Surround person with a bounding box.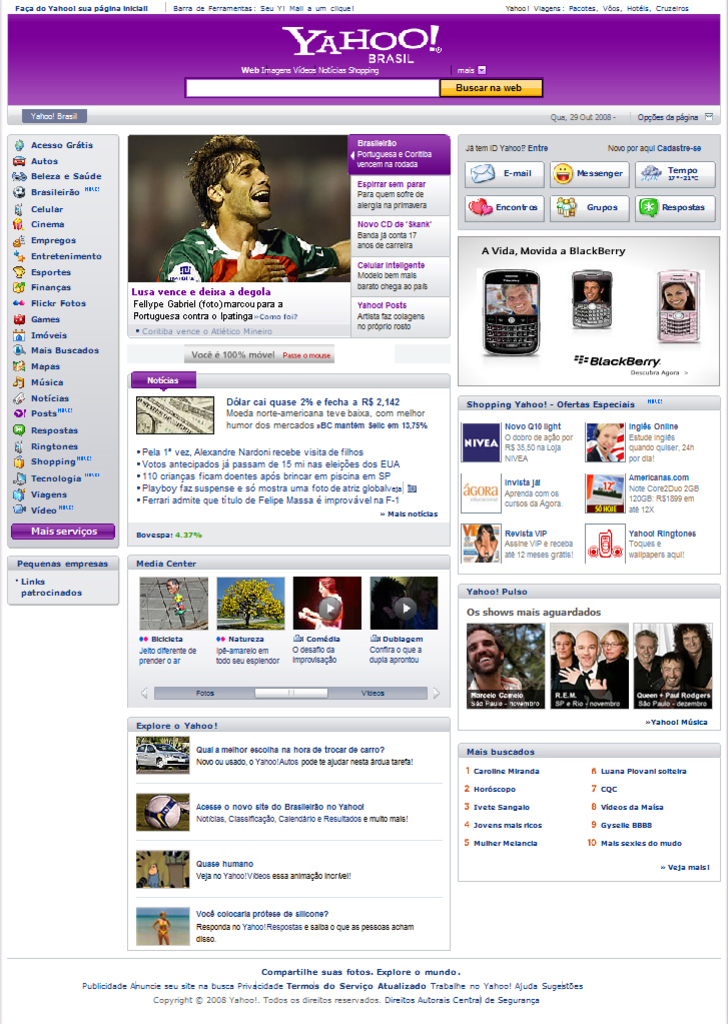
detection(300, 578, 346, 629).
